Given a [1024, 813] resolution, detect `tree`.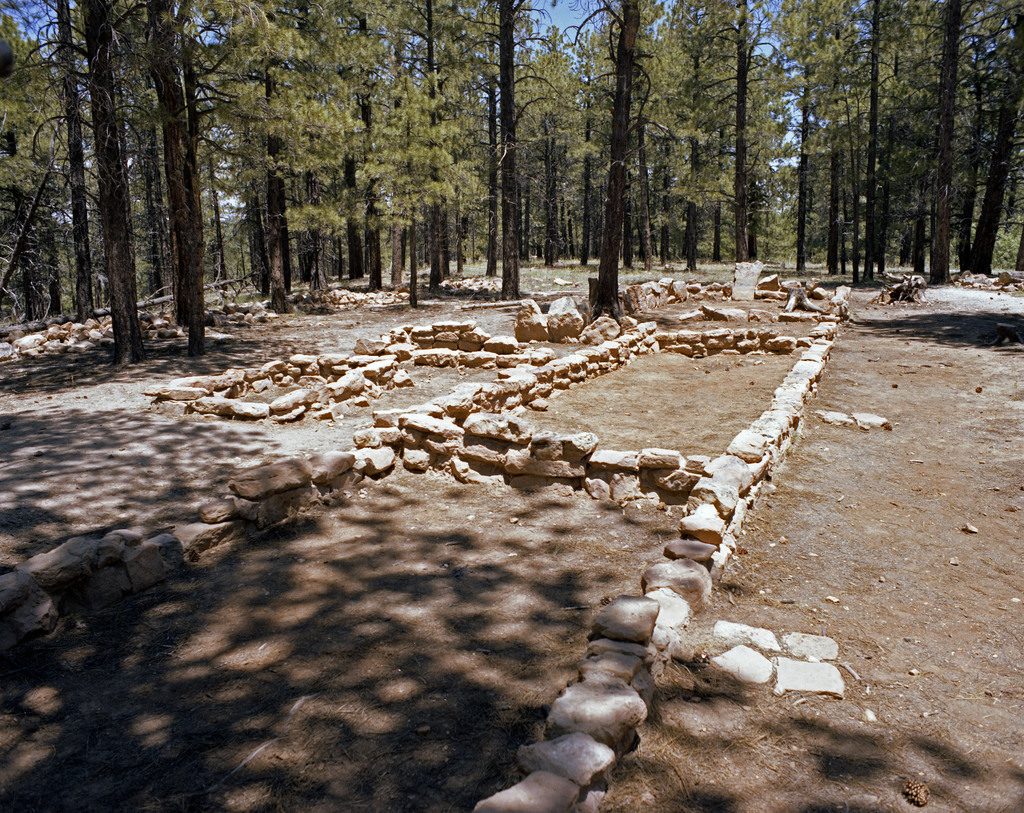
824,0,950,283.
